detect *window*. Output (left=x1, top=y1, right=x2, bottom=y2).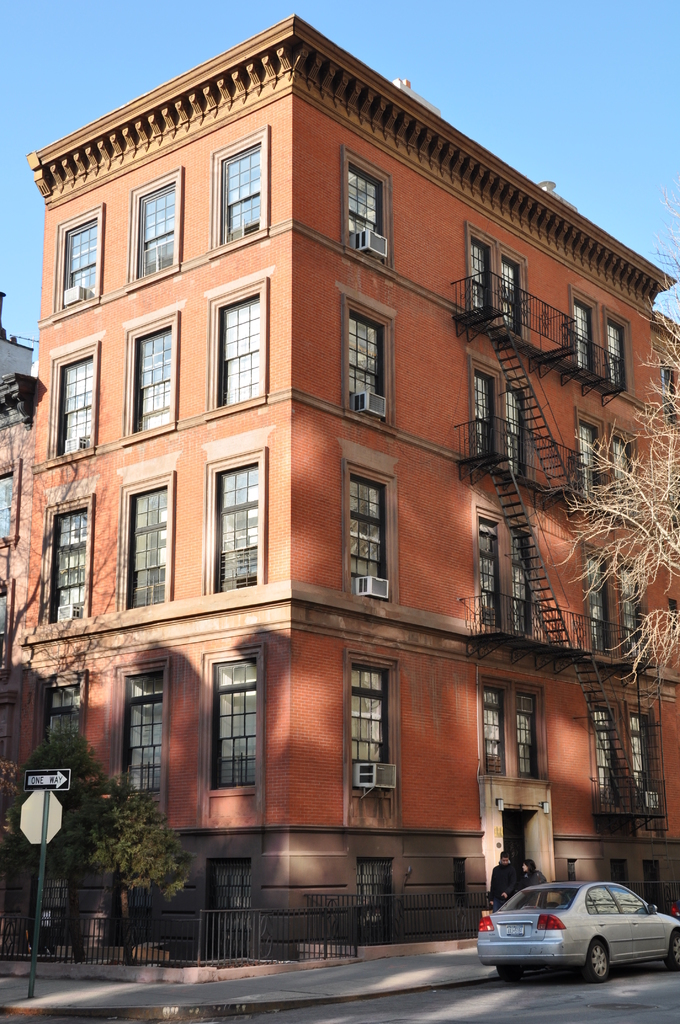
(left=125, top=487, right=168, bottom=607).
